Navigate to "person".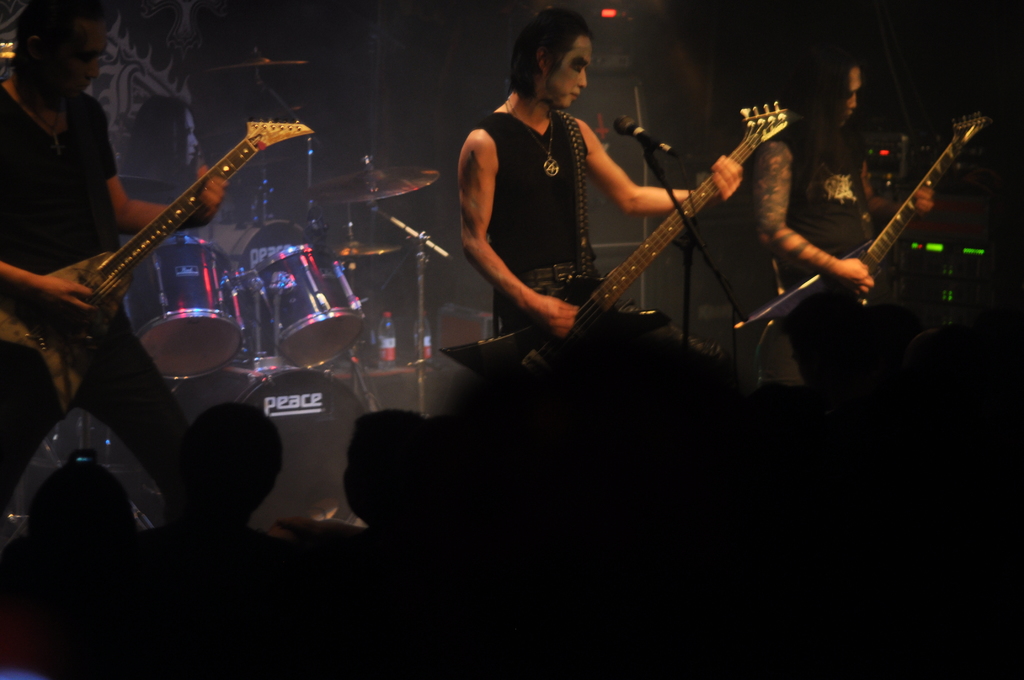
Navigation target: {"left": 0, "top": 0, "right": 237, "bottom": 497}.
